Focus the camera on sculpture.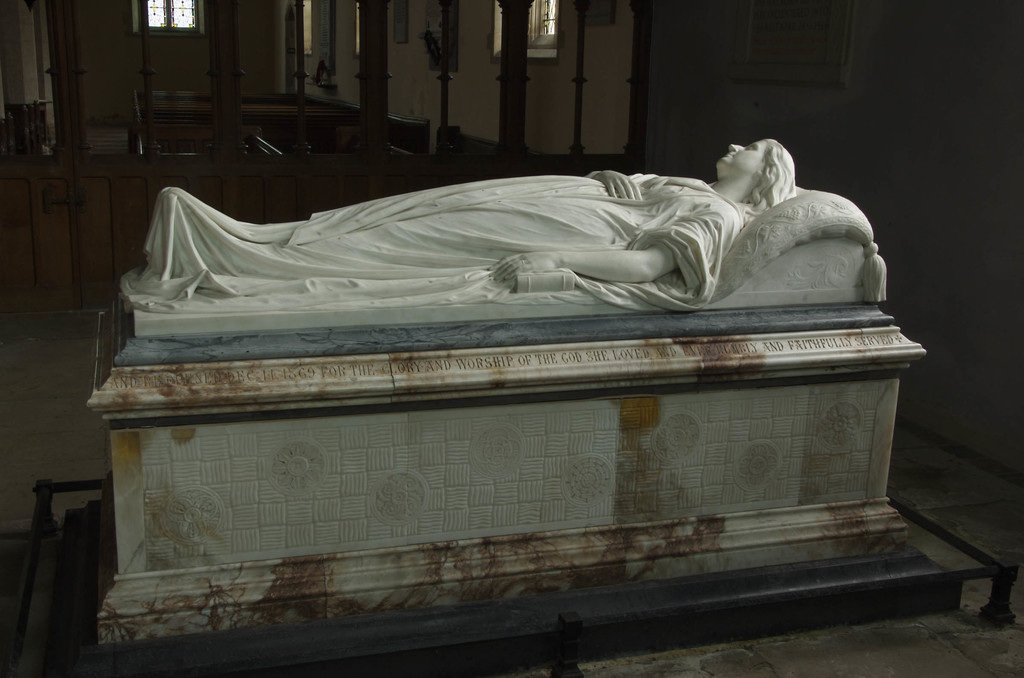
Focus region: x1=115, y1=132, x2=915, y2=351.
